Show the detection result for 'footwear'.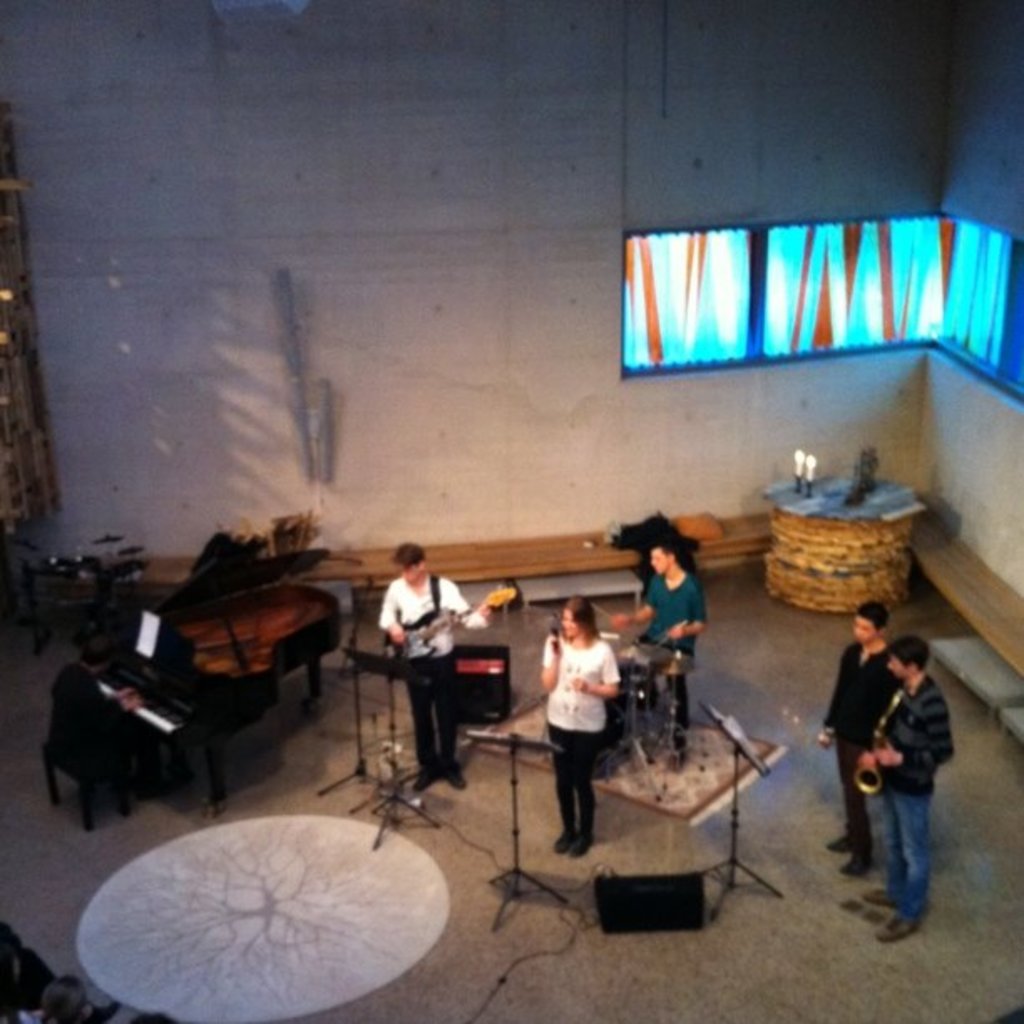
x1=410, y1=766, x2=447, y2=796.
